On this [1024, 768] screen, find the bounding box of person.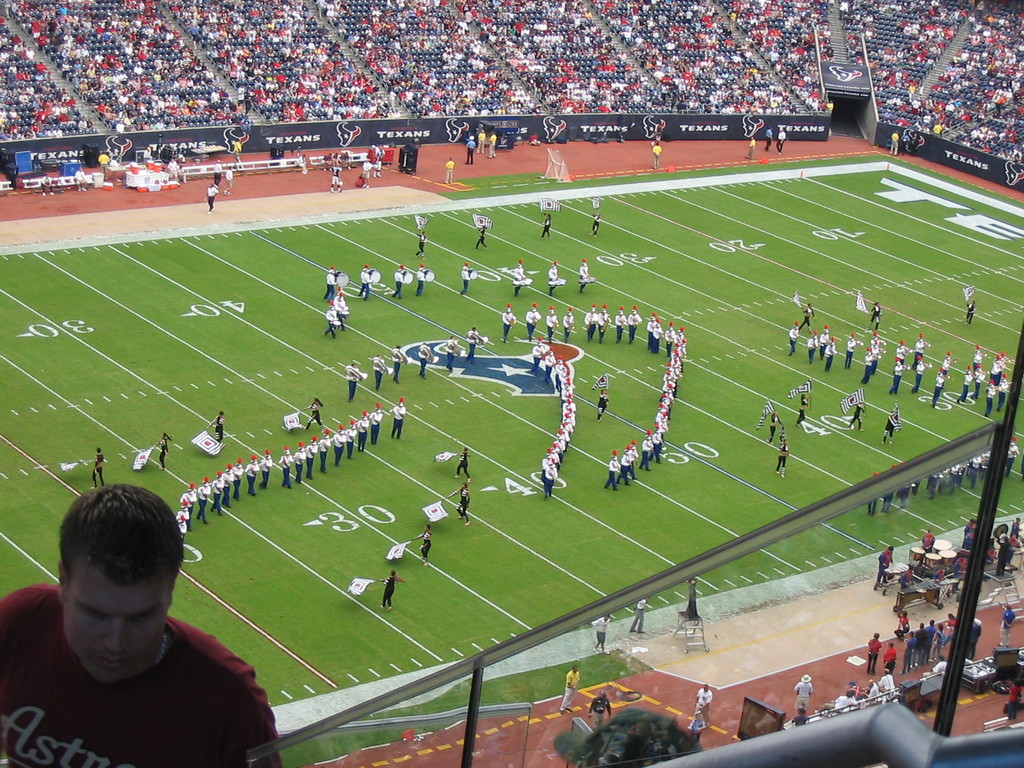
Bounding box: [left=95, top=149, right=113, bottom=184].
